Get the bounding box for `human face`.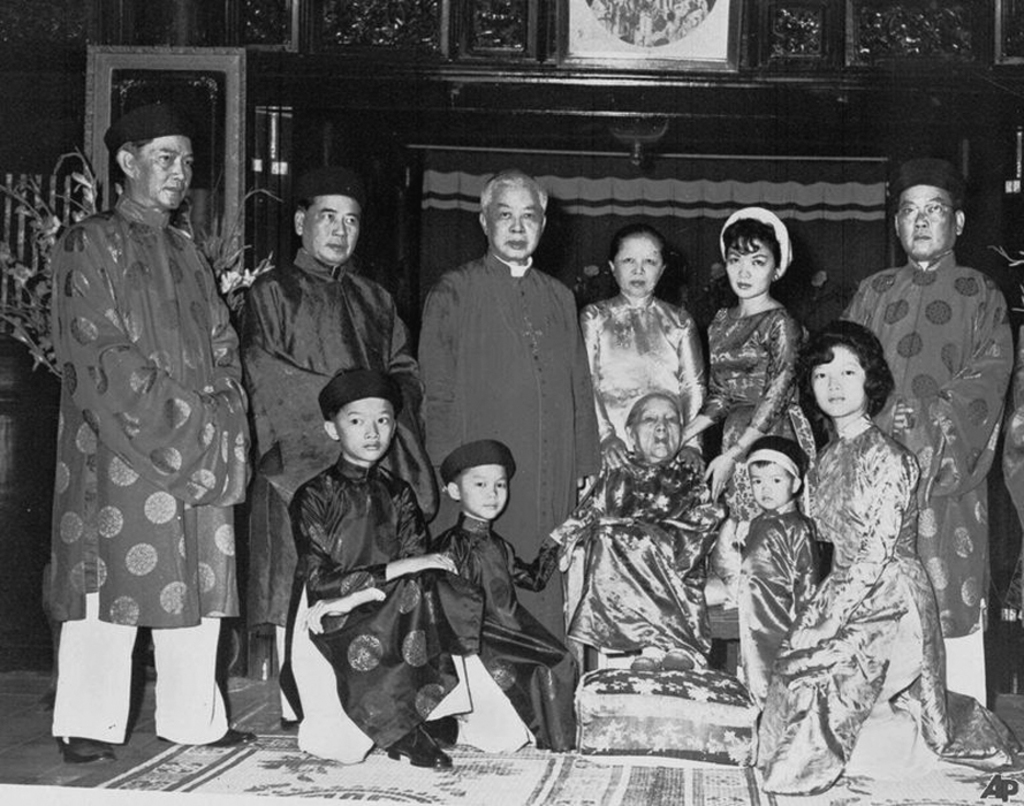
bbox(901, 190, 954, 259).
